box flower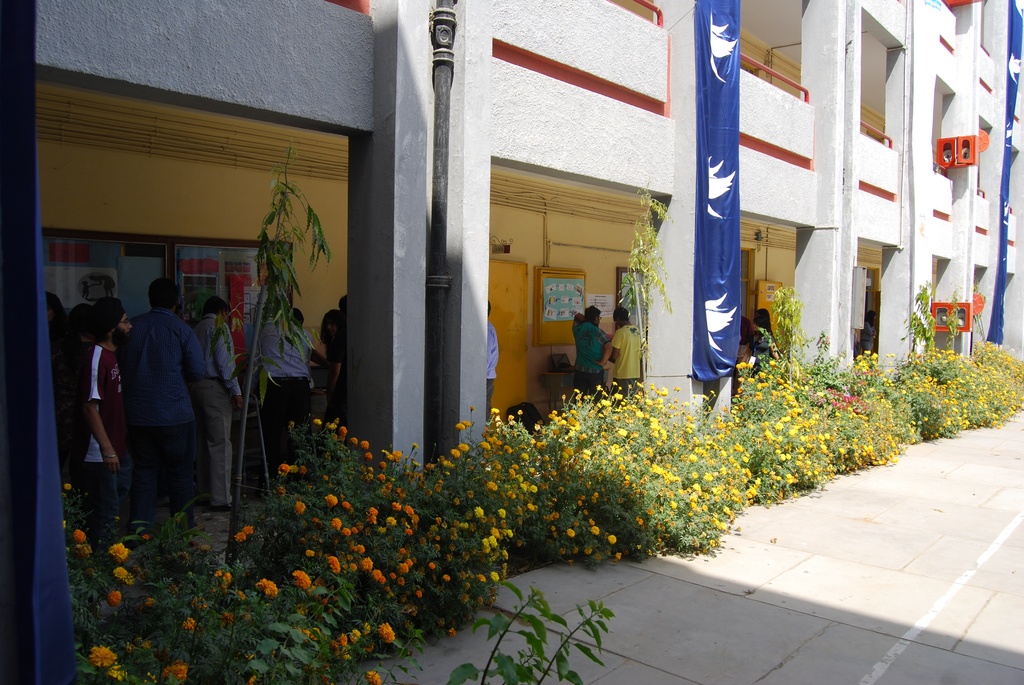
<bbox>228, 587, 246, 599</bbox>
